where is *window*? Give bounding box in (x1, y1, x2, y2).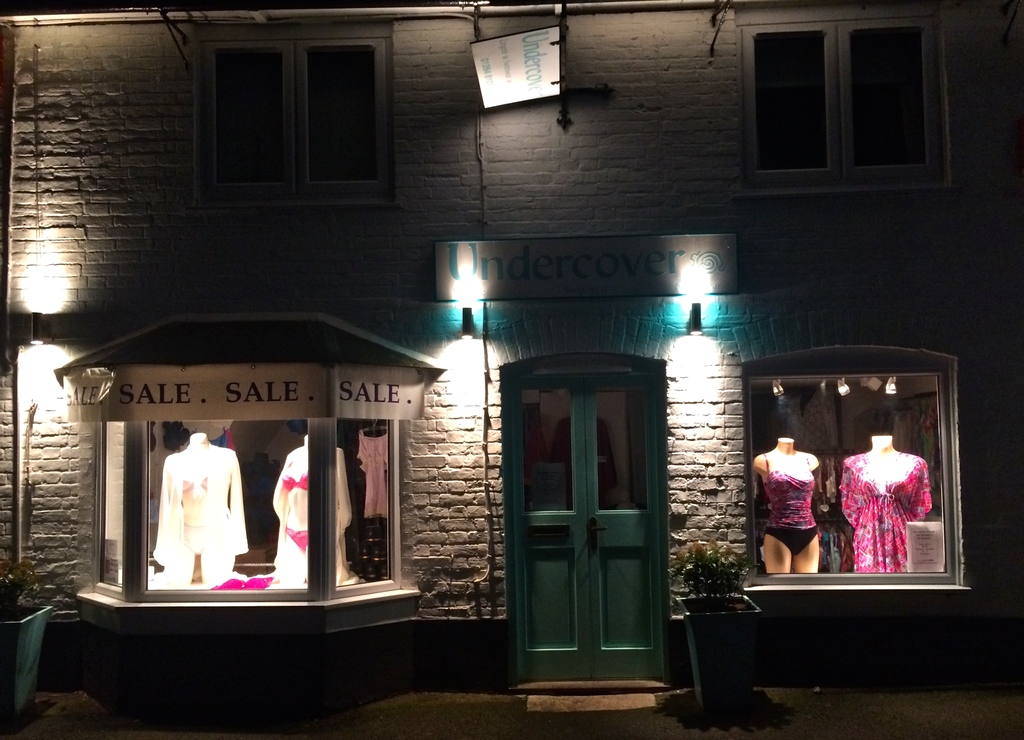
(89, 419, 404, 607).
